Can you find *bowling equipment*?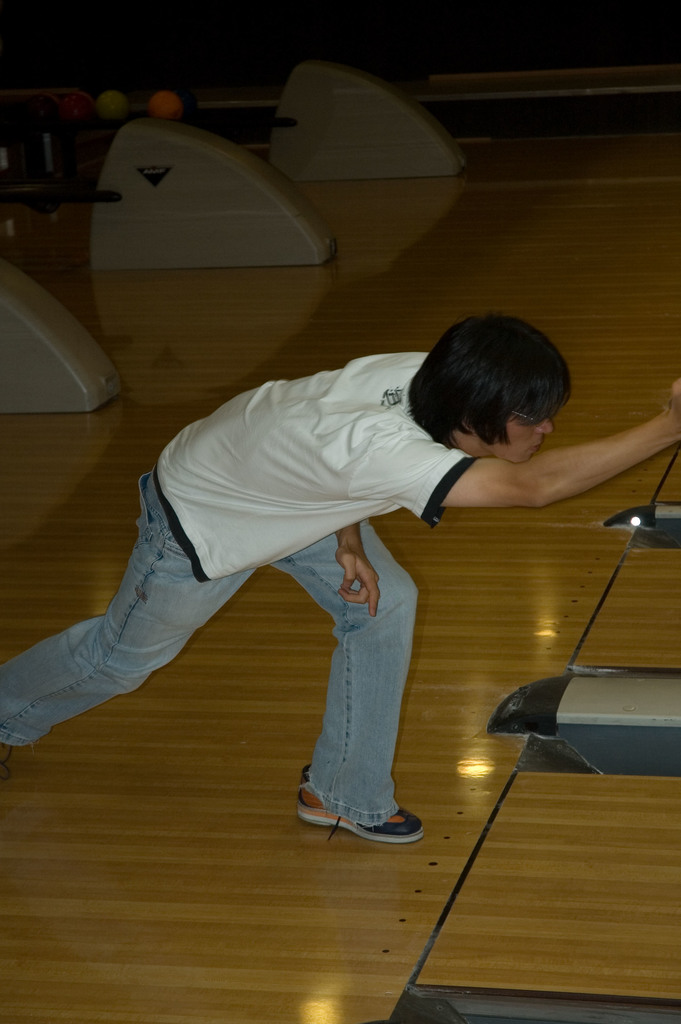
Yes, bounding box: BBox(65, 48, 452, 183).
